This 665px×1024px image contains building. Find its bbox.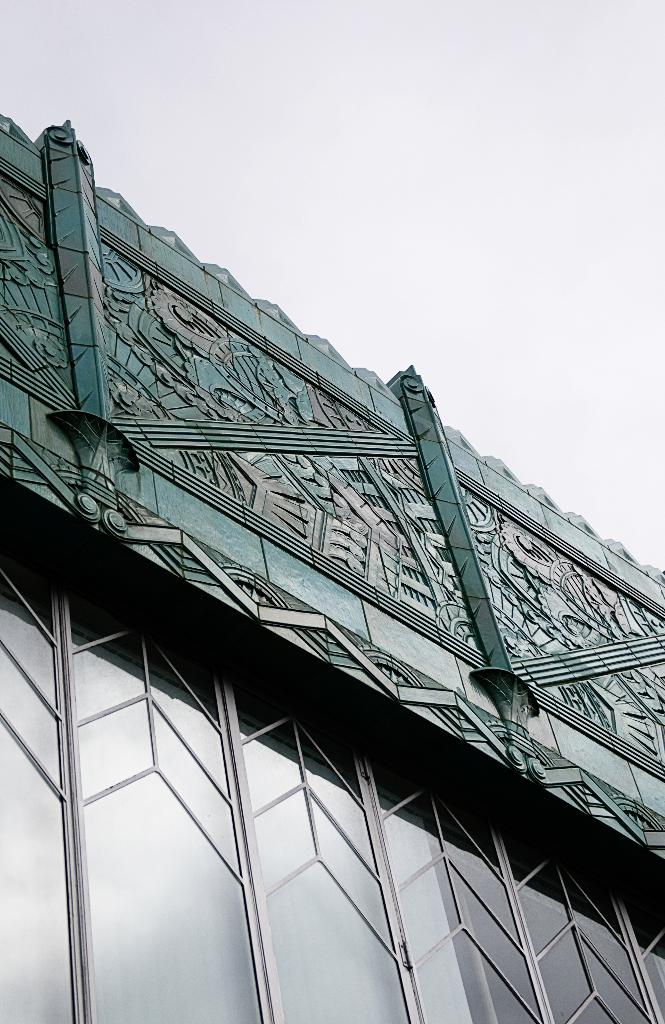
0 105 664 1023.
